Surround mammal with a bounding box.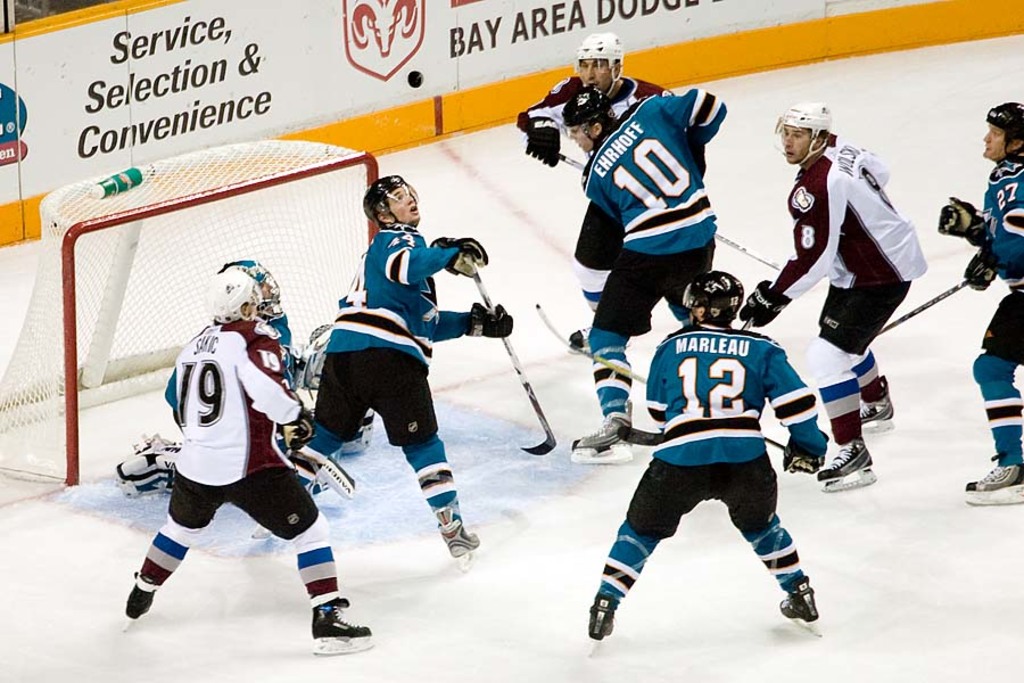
region(740, 98, 928, 488).
